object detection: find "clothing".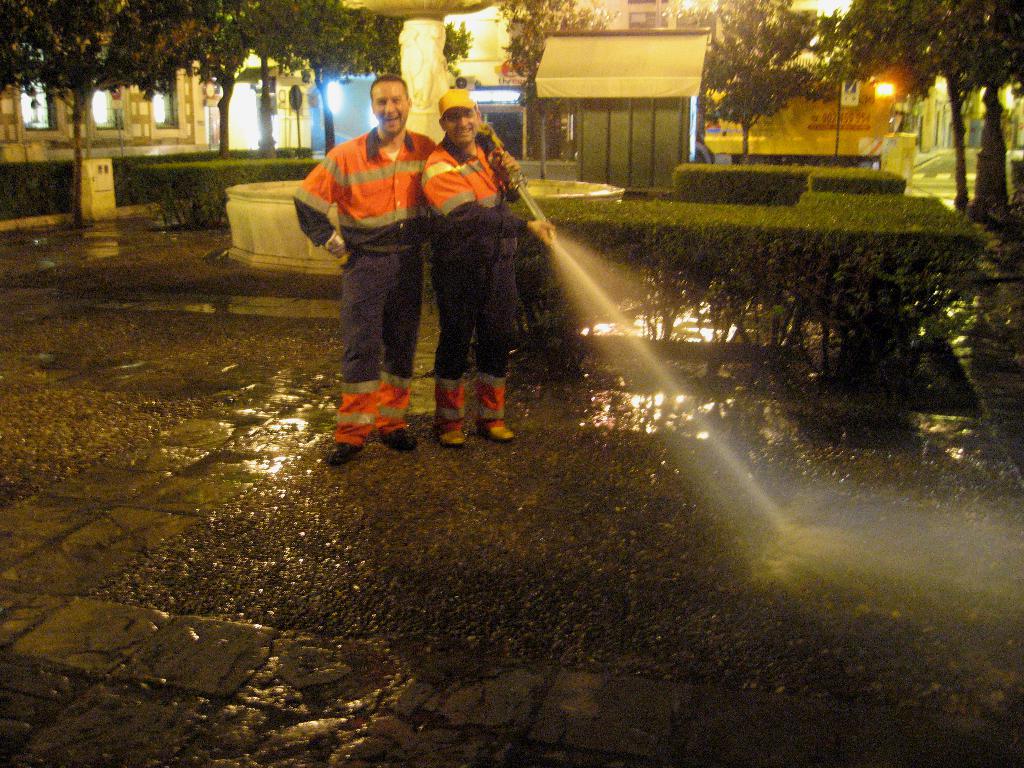
l=300, t=83, r=440, b=399.
